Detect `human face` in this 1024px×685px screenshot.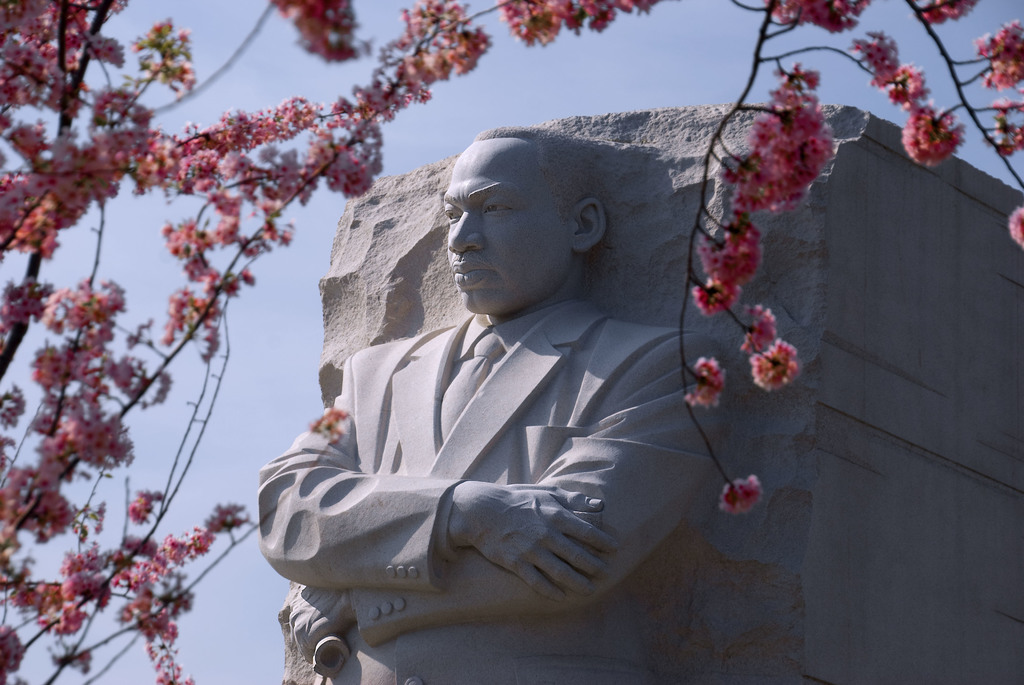
Detection: select_region(442, 139, 570, 320).
